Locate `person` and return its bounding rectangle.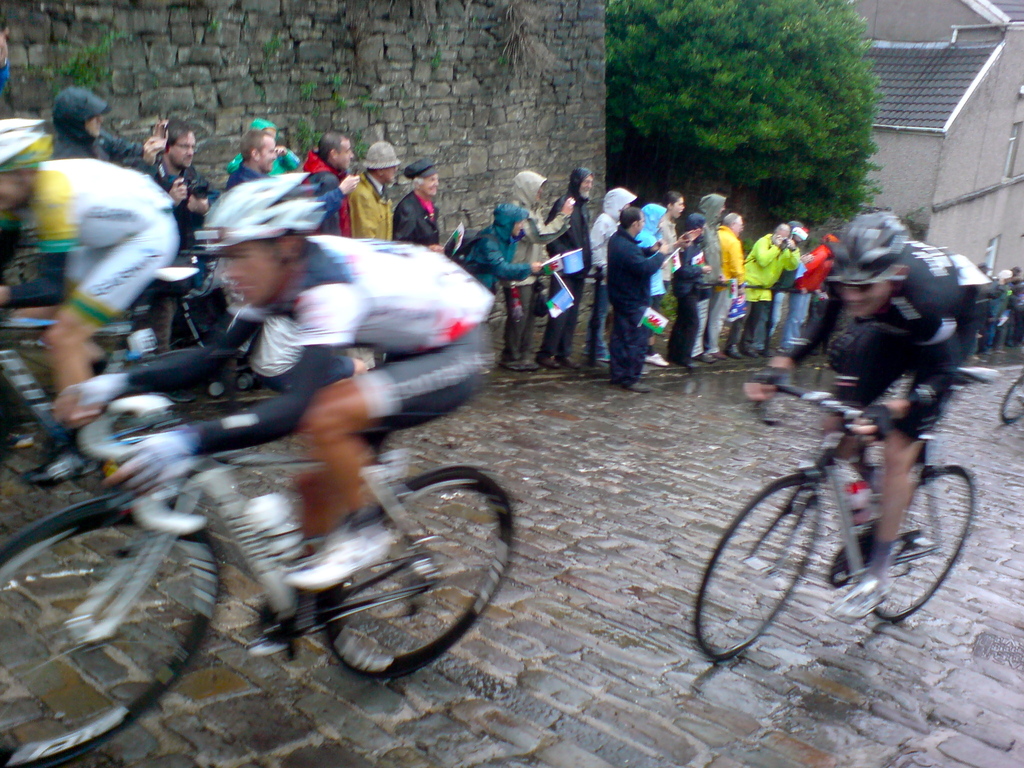
{"left": 454, "top": 188, "right": 561, "bottom": 356}.
